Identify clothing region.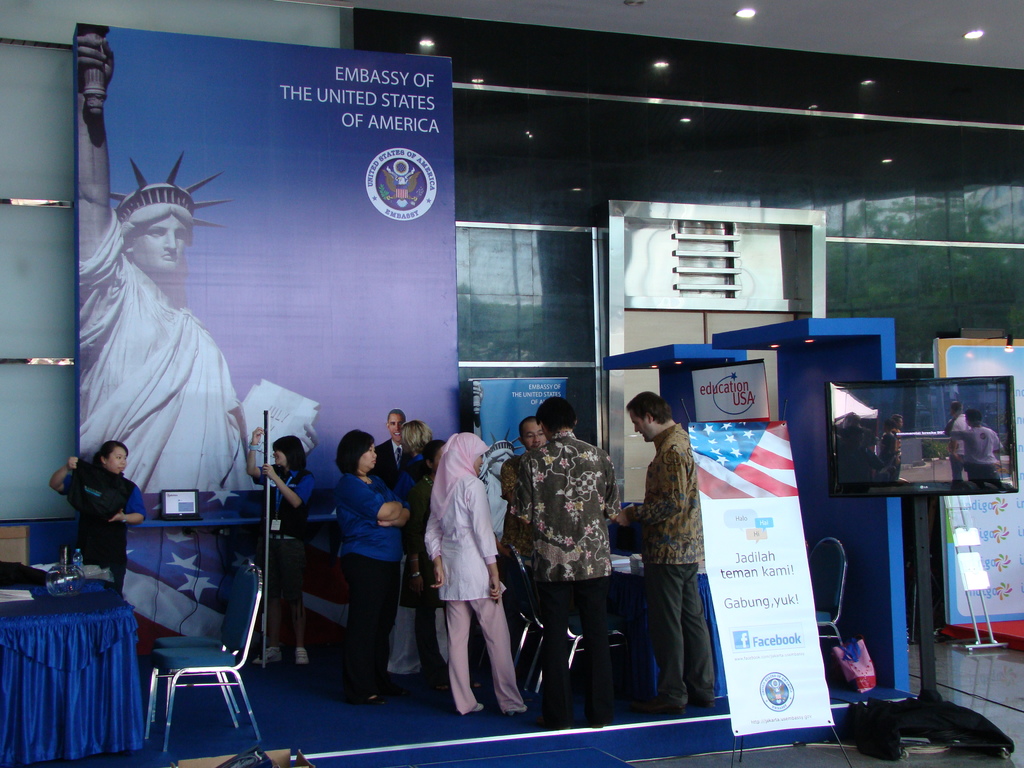
Region: [428,431,529,713].
